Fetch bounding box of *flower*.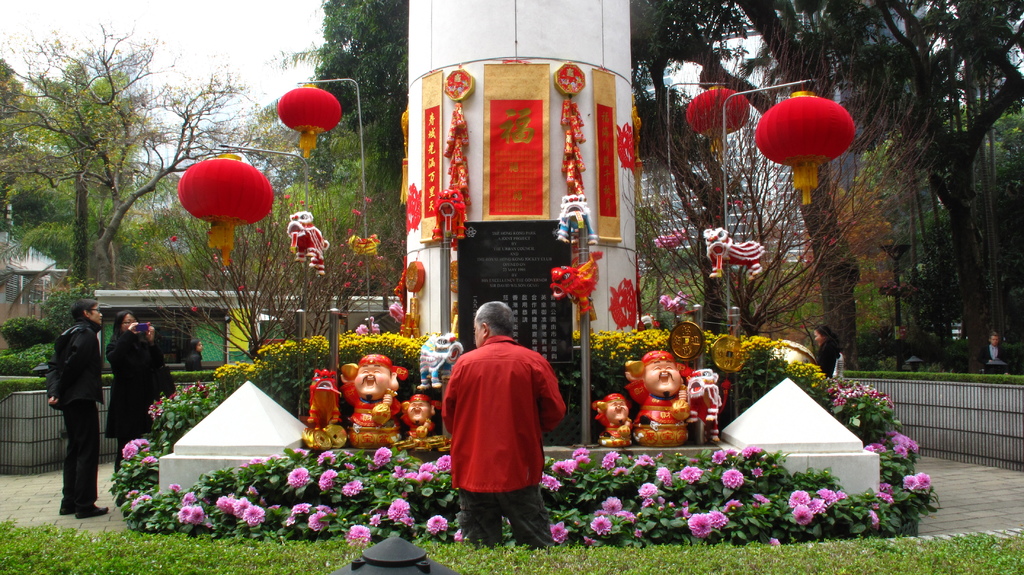
Bbox: bbox(634, 452, 655, 467).
